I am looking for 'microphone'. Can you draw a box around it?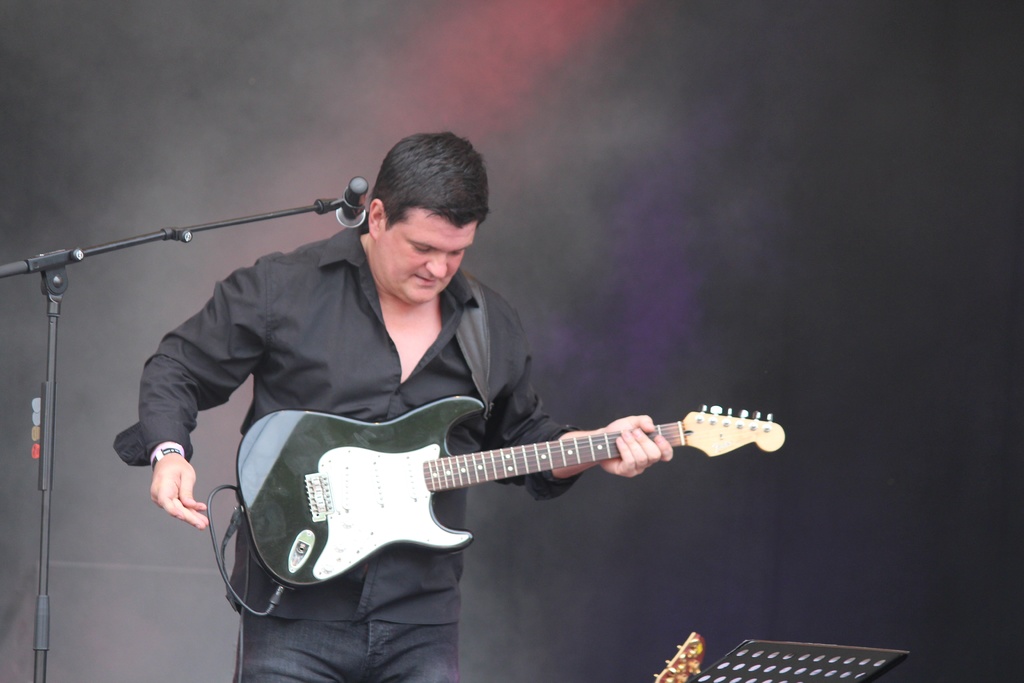
Sure, the bounding box is x1=335 y1=172 x2=369 y2=232.
